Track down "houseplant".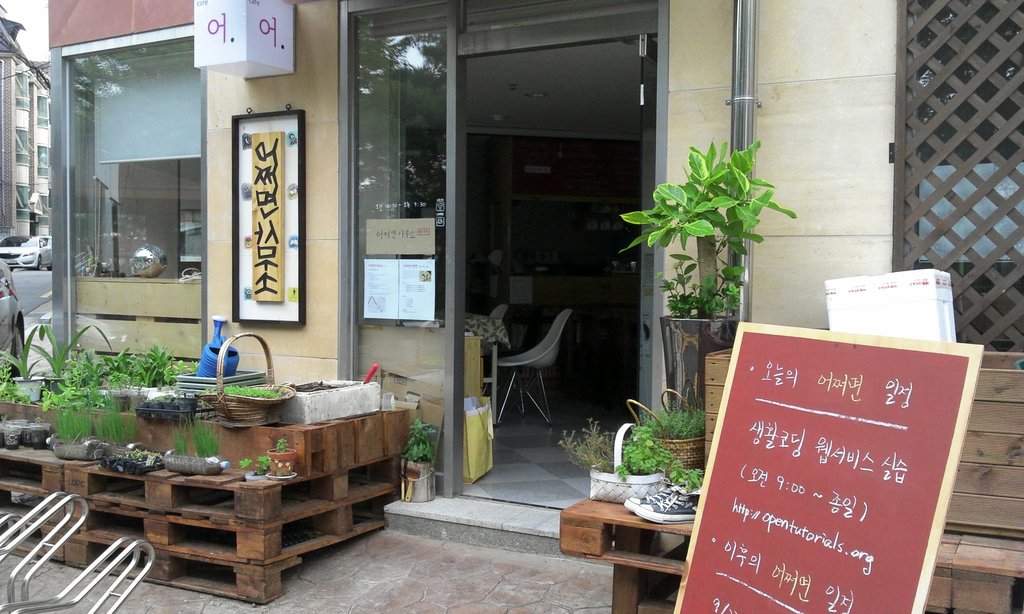
Tracked to 648/404/714/475.
